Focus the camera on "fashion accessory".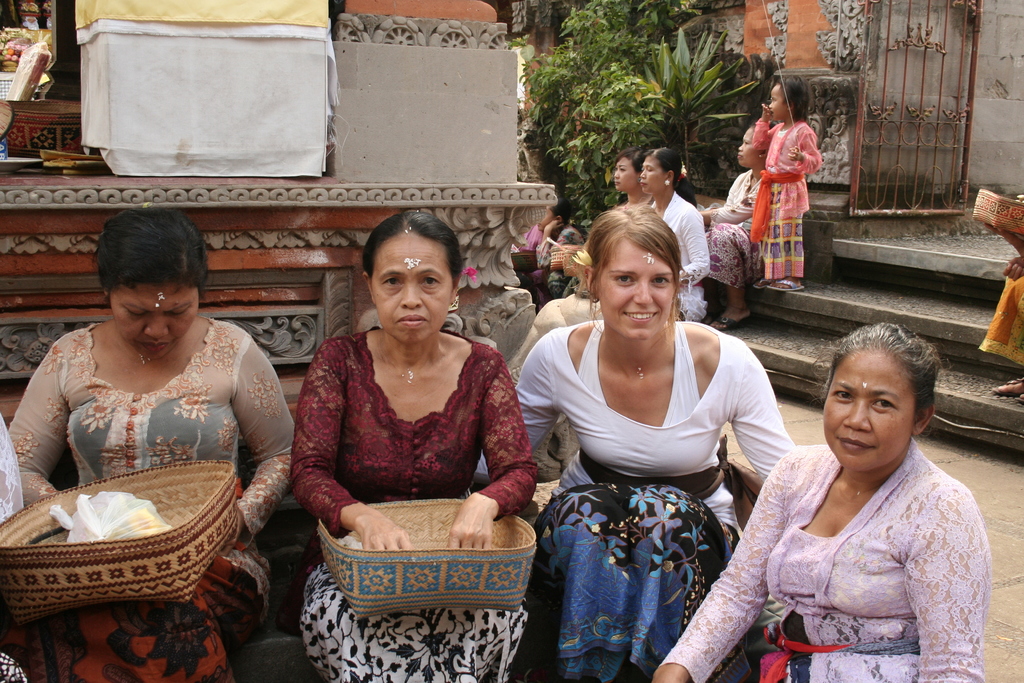
Focus region: 991 378 1023 395.
